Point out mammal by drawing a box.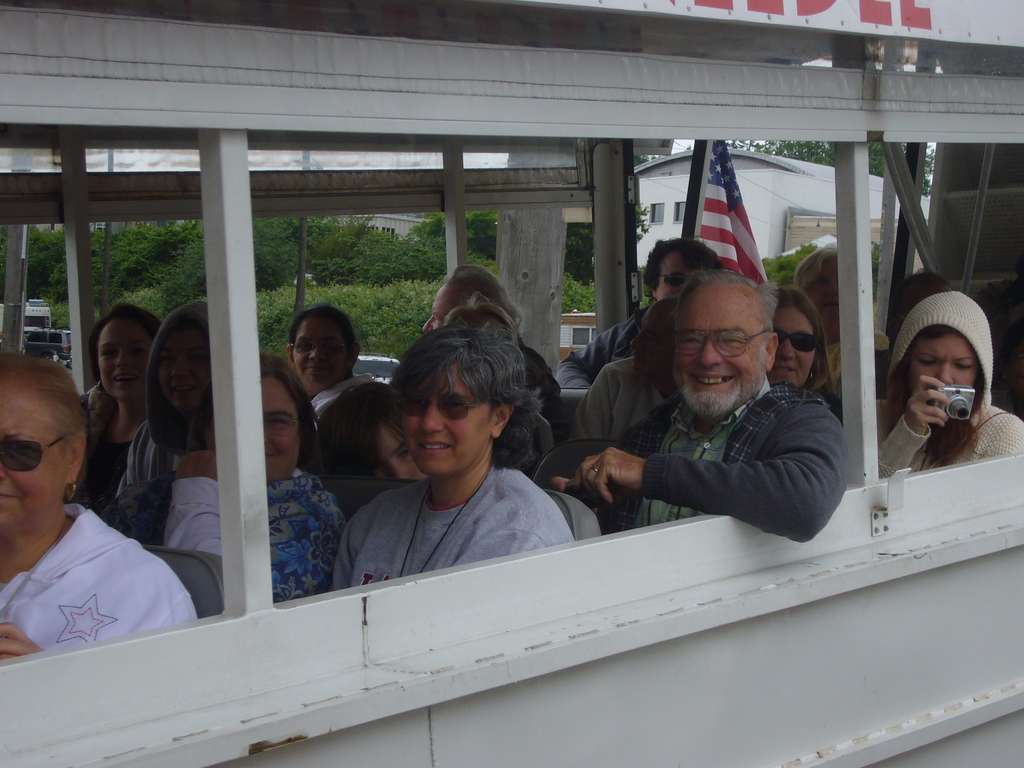
761:280:845:412.
